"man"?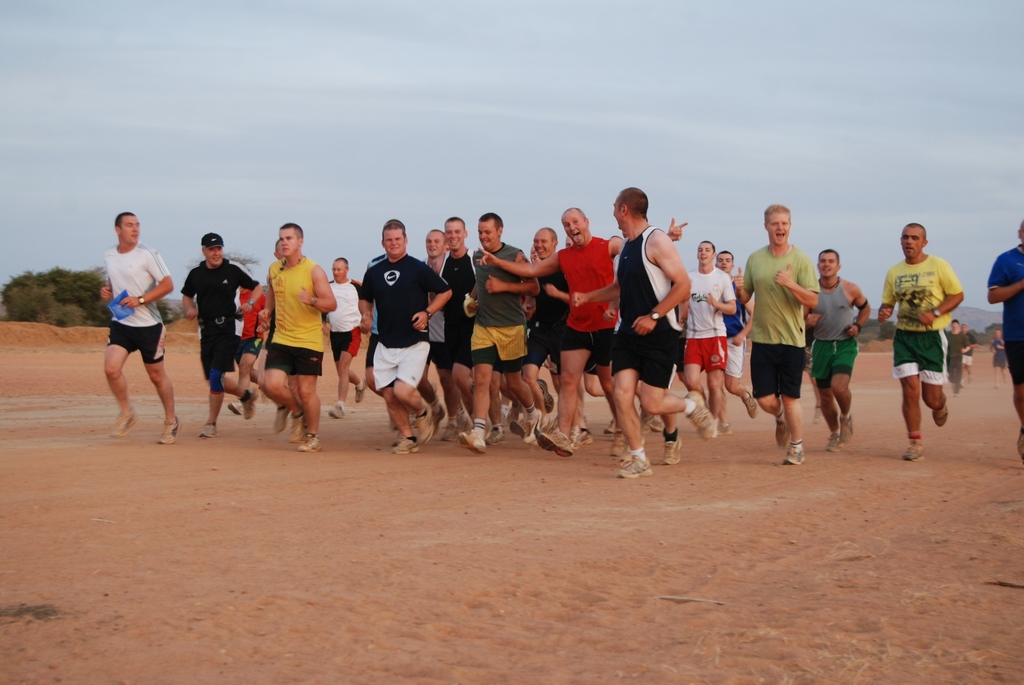
[960, 321, 976, 379]
